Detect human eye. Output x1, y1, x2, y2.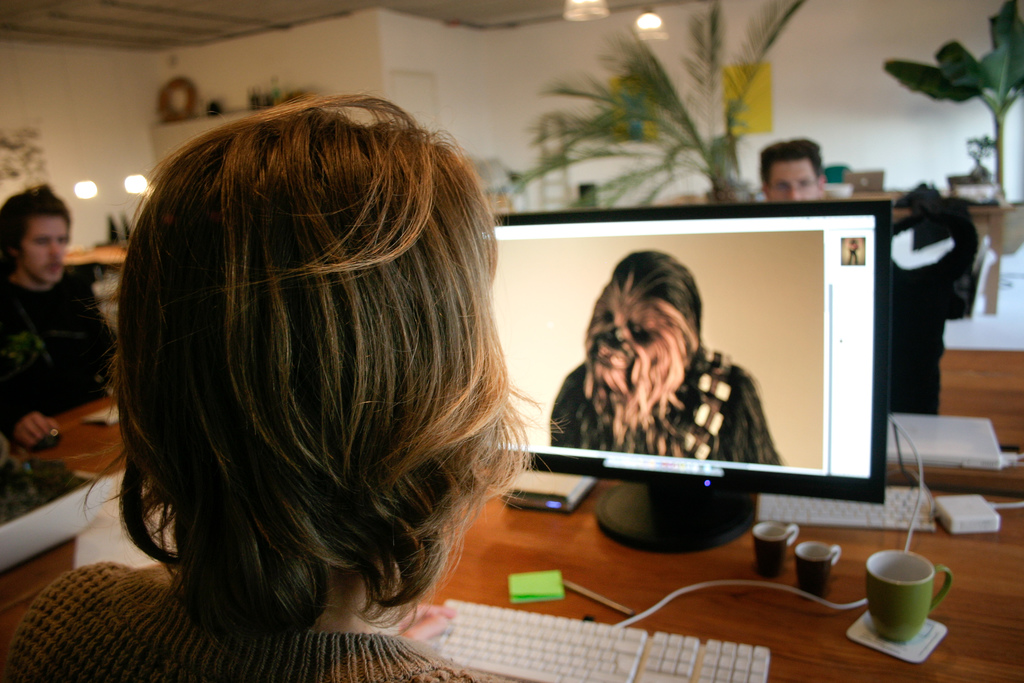
58, 236, 71, 245.
